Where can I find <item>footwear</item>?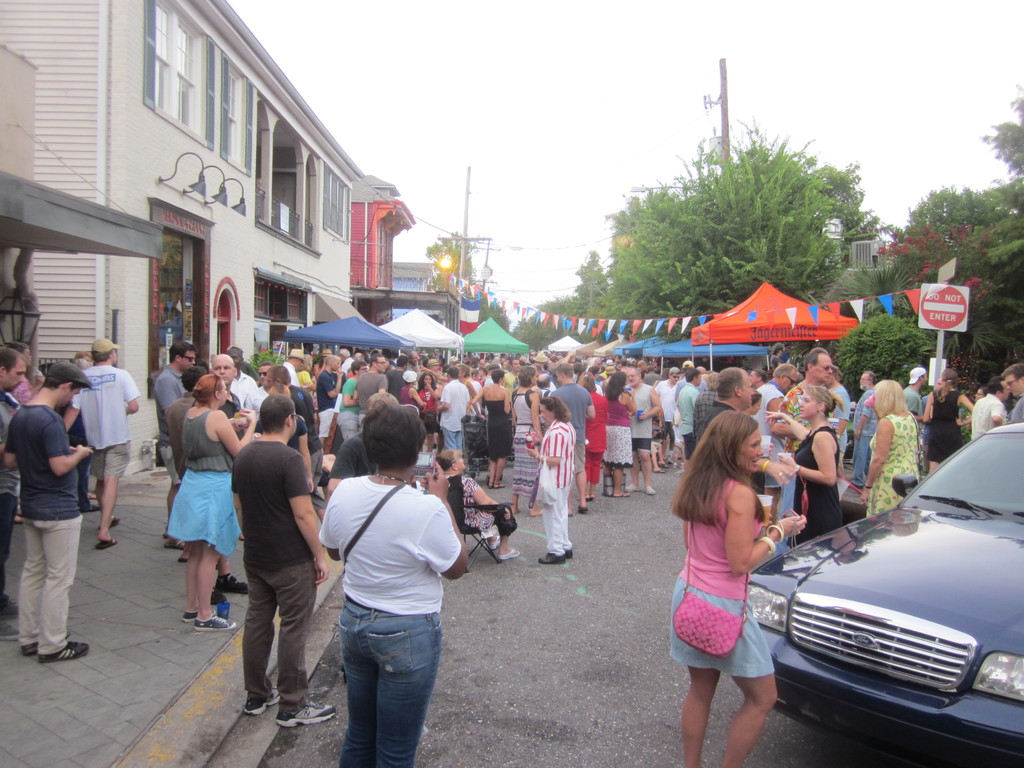
You can find it at Rect(577, 500, 591, 512).
